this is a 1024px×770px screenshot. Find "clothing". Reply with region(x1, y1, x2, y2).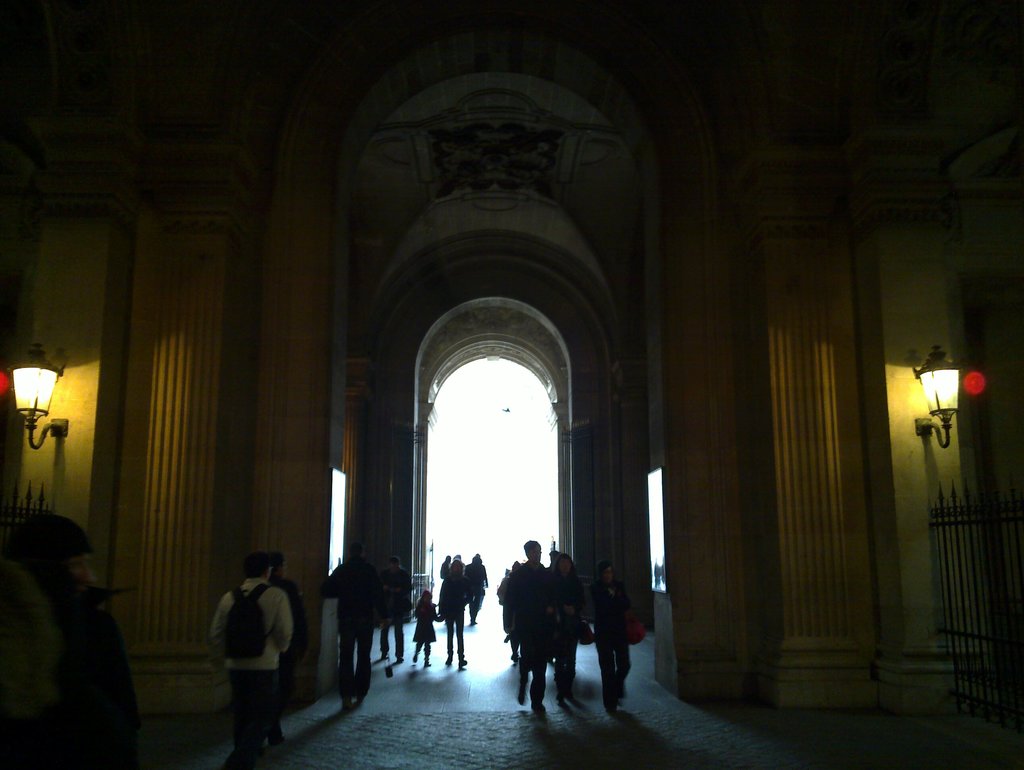
region(443, 568, 463, 660).
